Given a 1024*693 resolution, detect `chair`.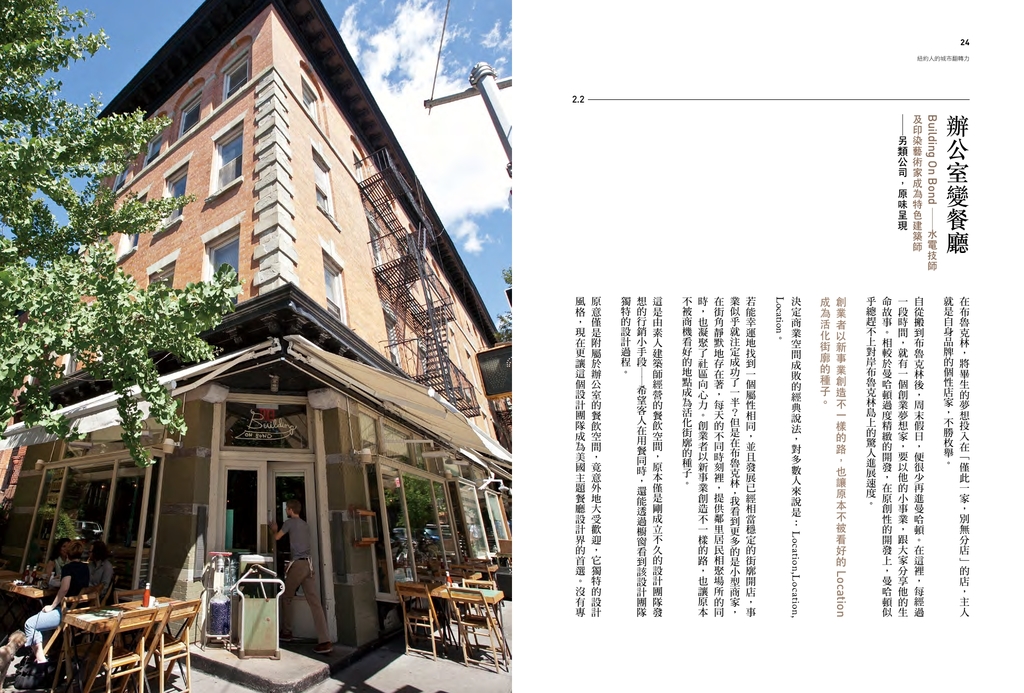
{"left": 30, "top": 589, "right": 105, "bottom": 692}.
